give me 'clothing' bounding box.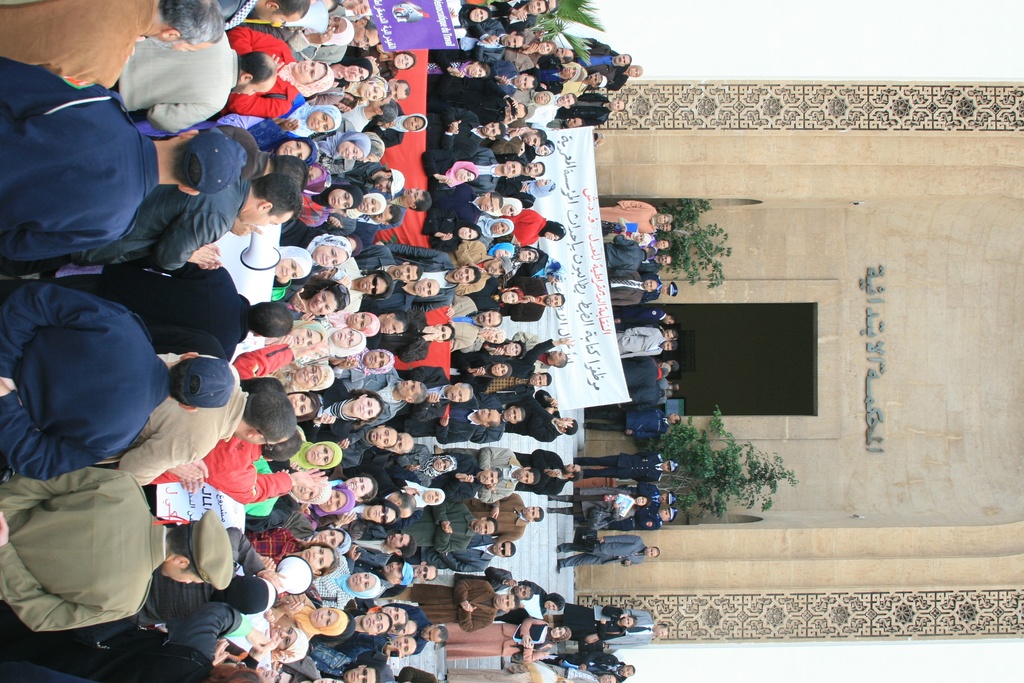
bbox(373, 103, 409, 142).
